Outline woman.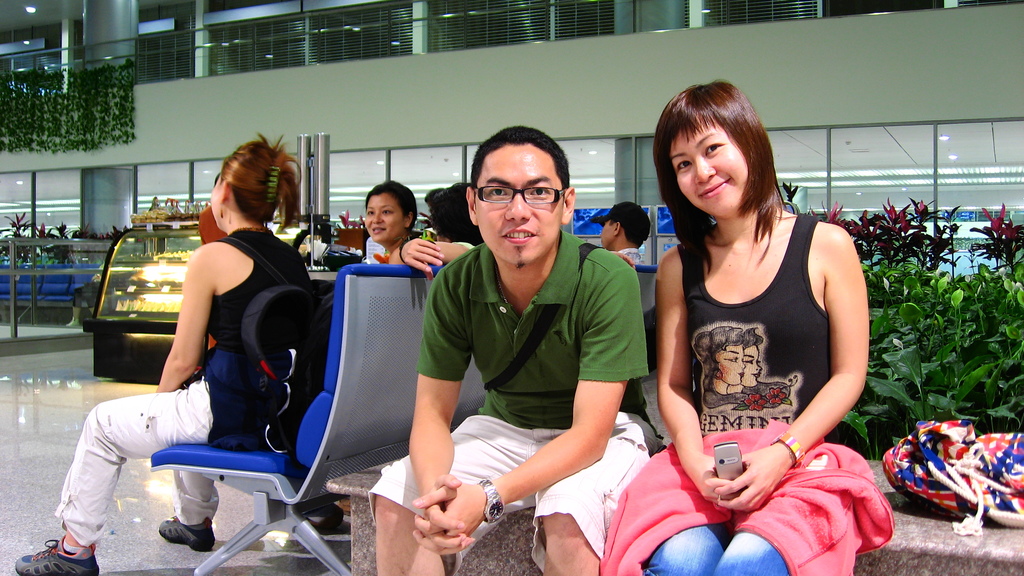
Outline: [726,328,764,392].
